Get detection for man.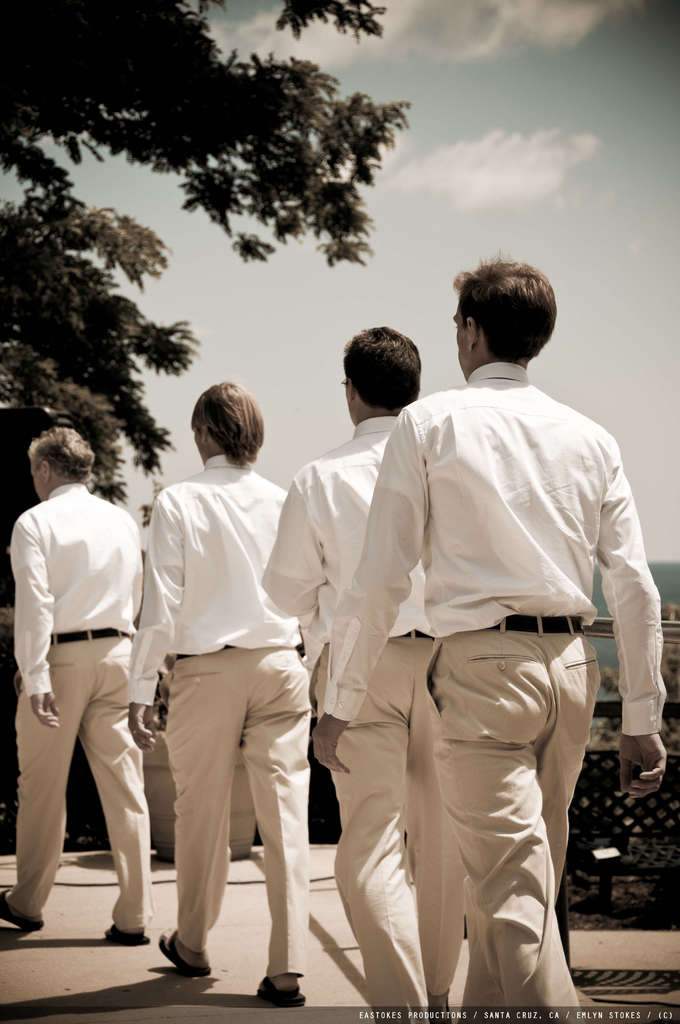
Detection: detection(122, 372, 323, 1005).
